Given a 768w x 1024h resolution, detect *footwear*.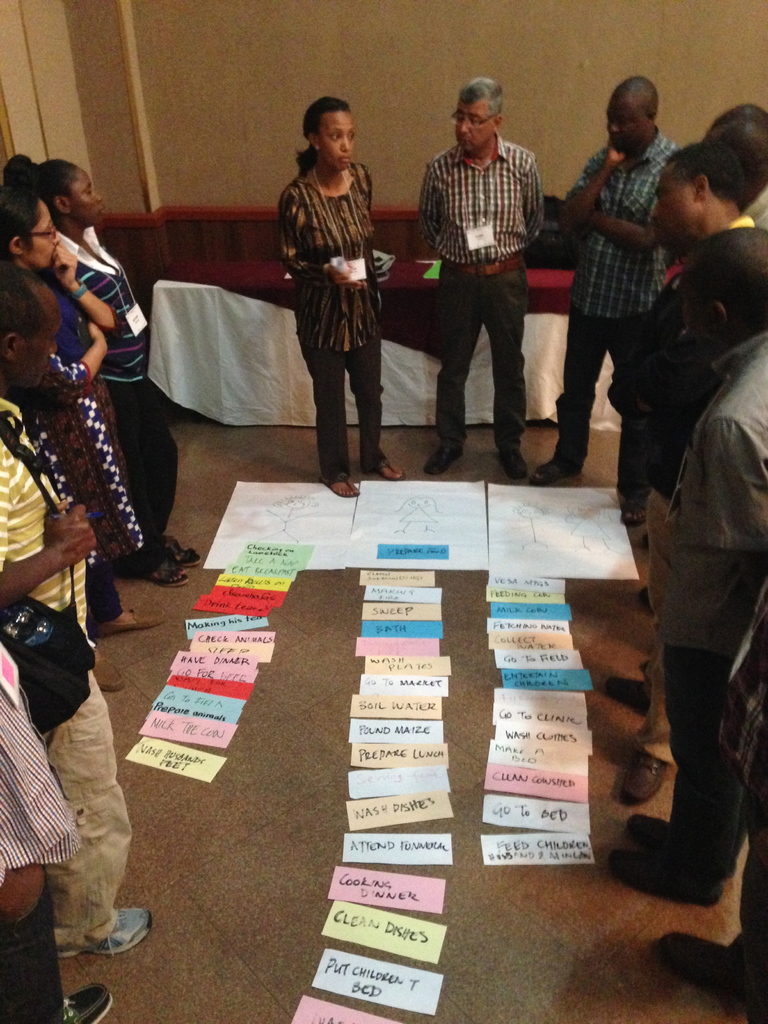
(167, 531, 200, 568).
